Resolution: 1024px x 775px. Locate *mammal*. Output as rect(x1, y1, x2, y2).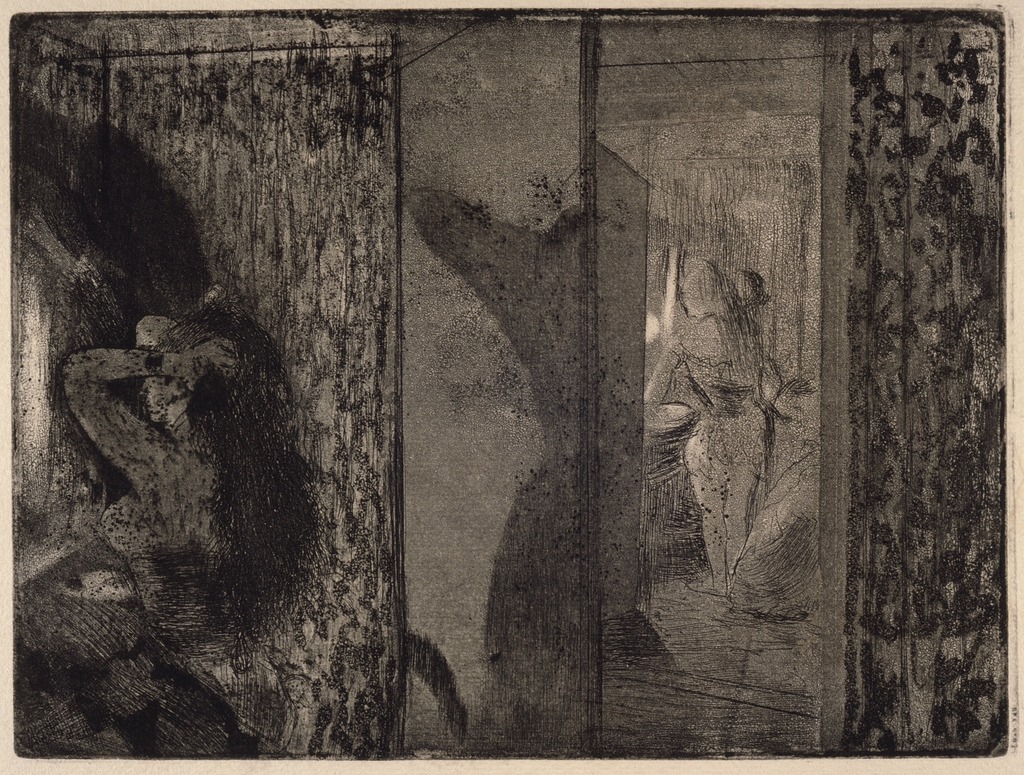
rect(13, 282, 323, 765).
